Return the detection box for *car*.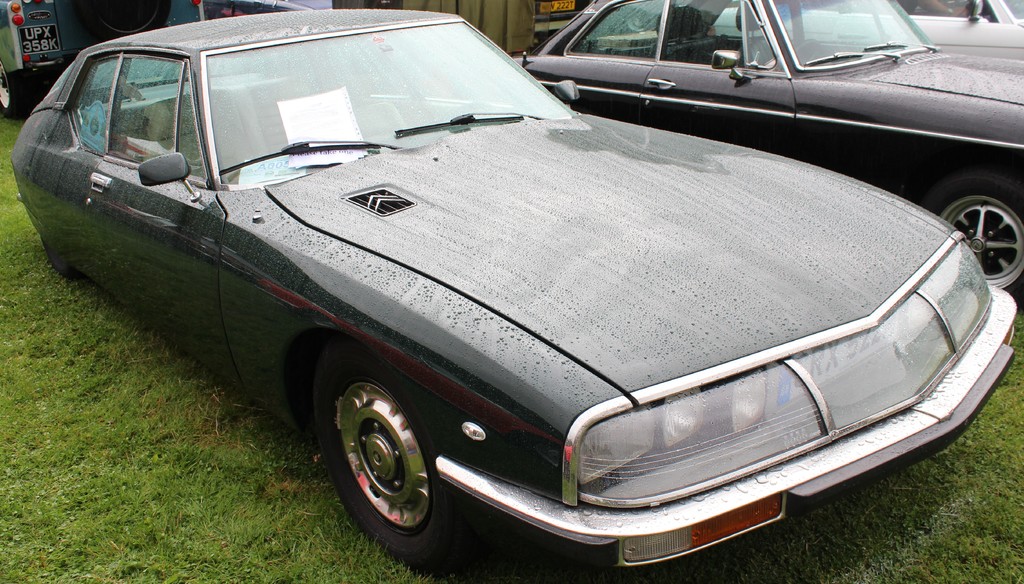
45/0/981/583.
